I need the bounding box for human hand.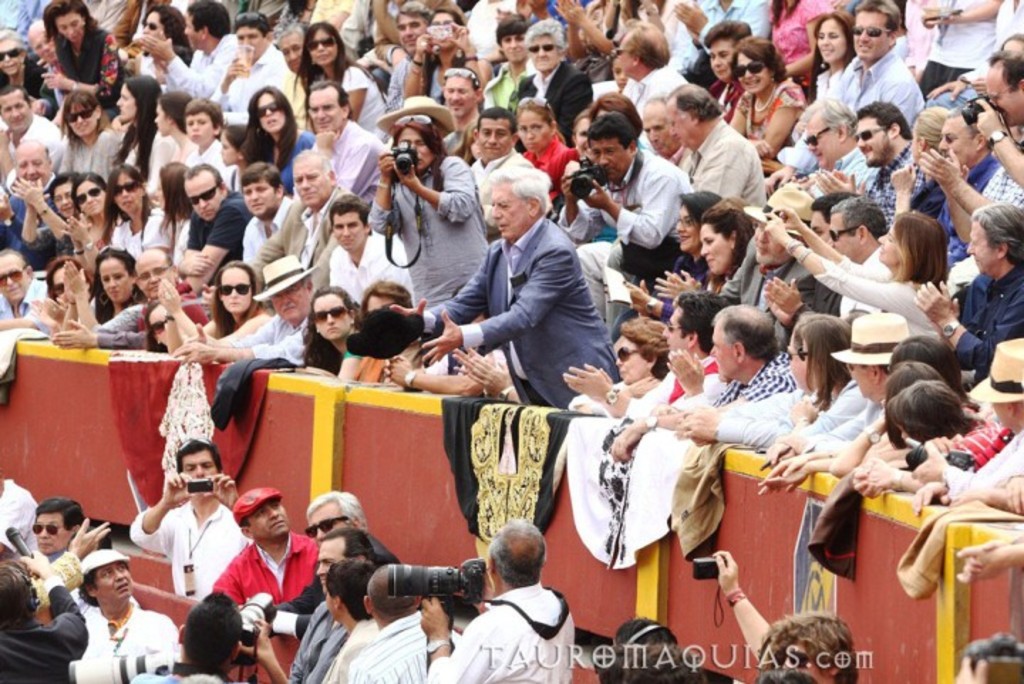
Here it is: region(957, 542, 1004, 586).
